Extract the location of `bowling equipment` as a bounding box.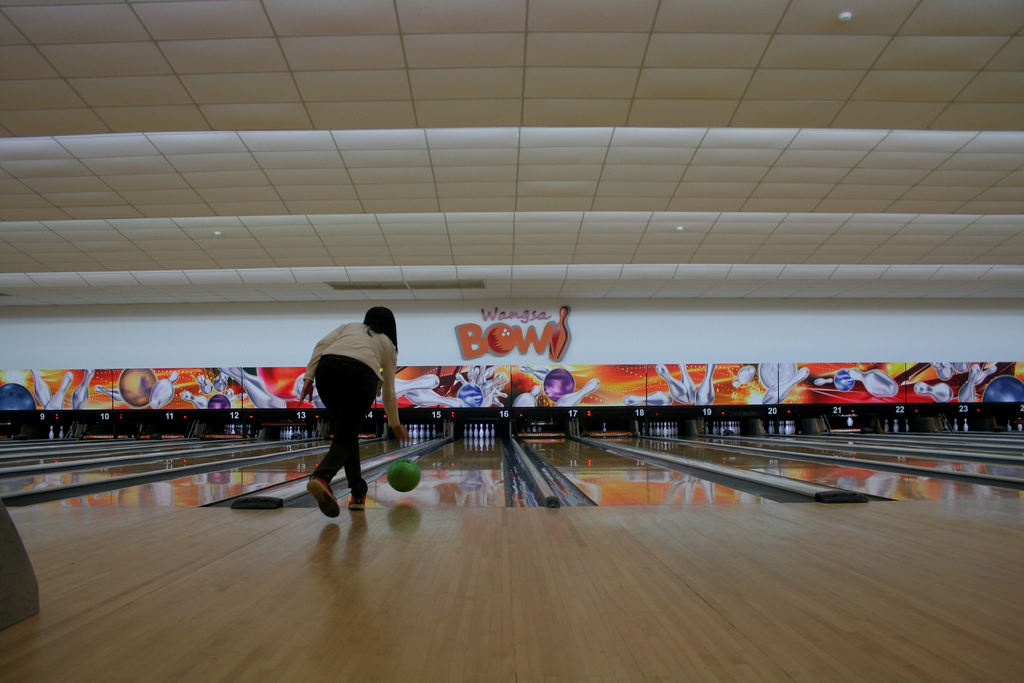
locate(676, 365, 693, 404).
